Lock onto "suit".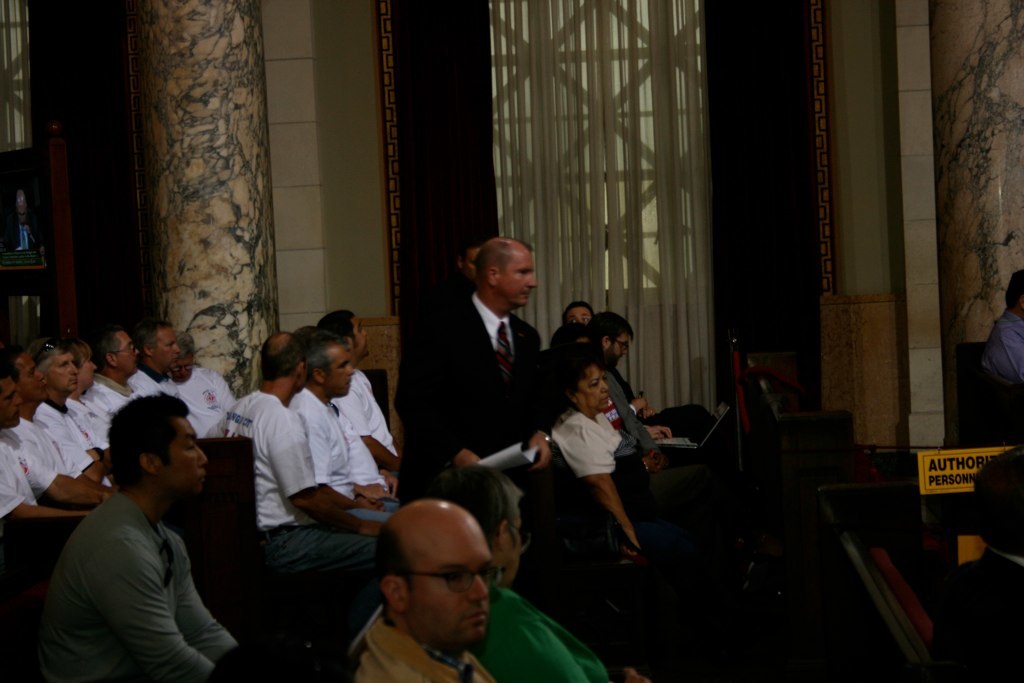
Locked: [605, 368, 718, 446].
